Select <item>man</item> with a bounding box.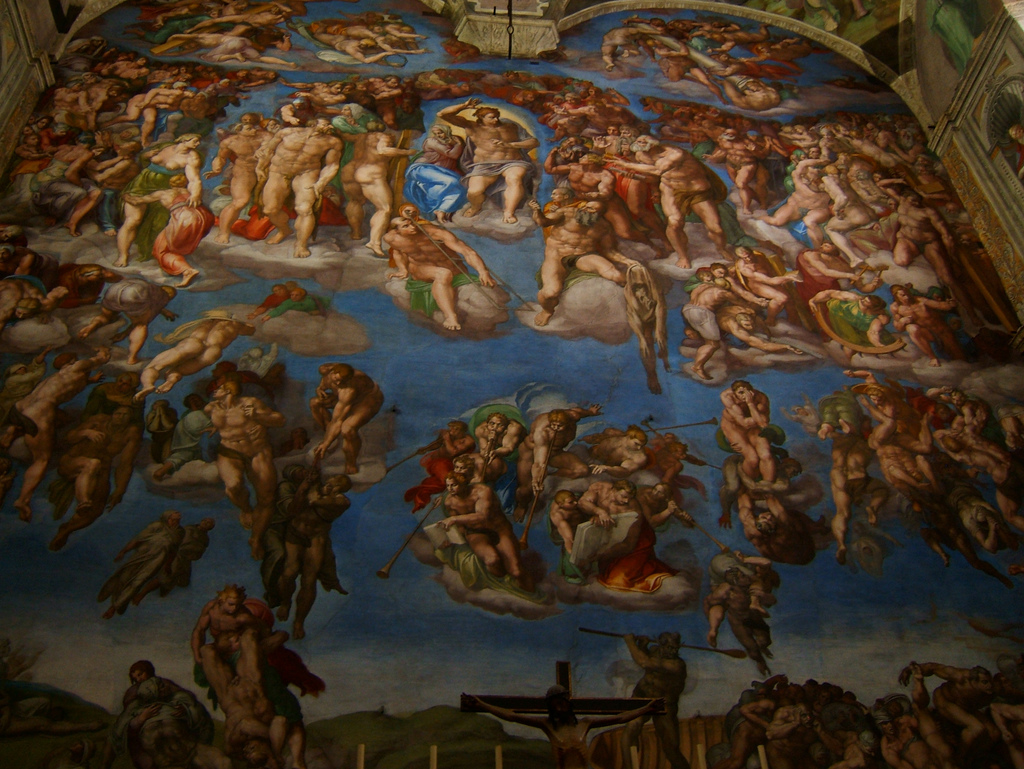
<bbox>308, 362, 382, 473</bbox>.
